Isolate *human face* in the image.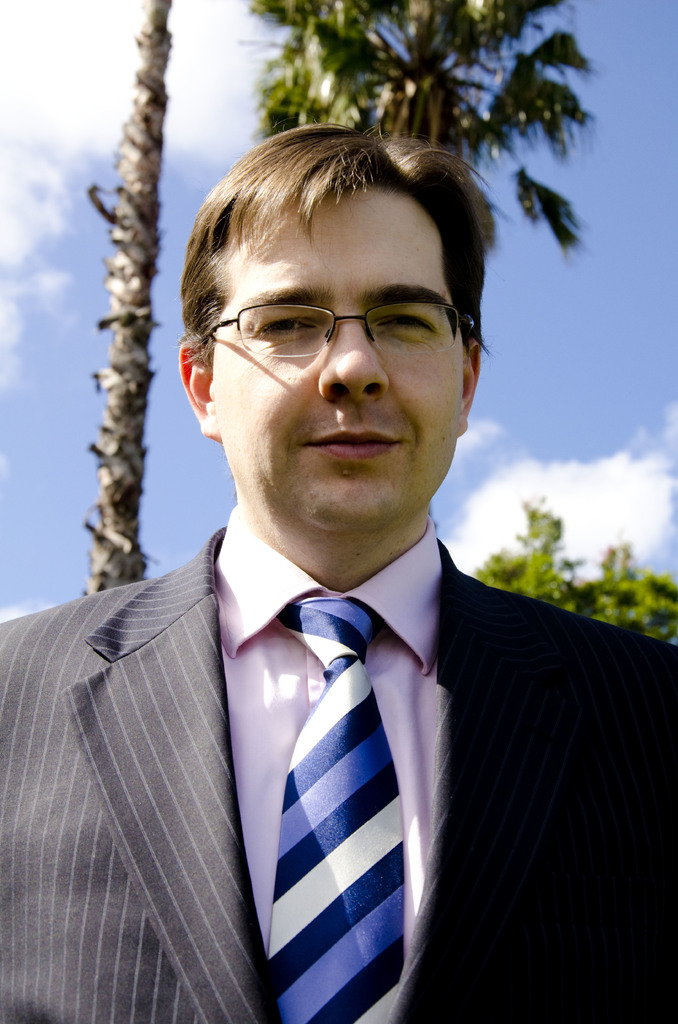
Isolated region: x1=217, y1=169, x2=471, y2=538.
